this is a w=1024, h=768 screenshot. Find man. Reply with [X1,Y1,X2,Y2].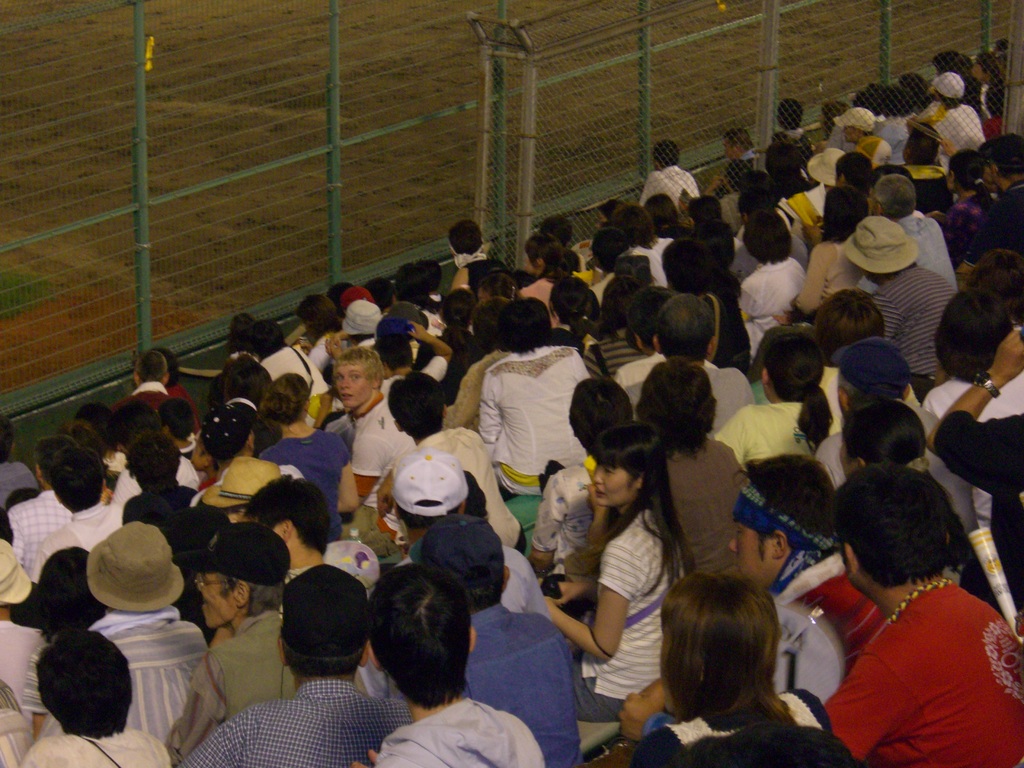
[714,124,774,193].
